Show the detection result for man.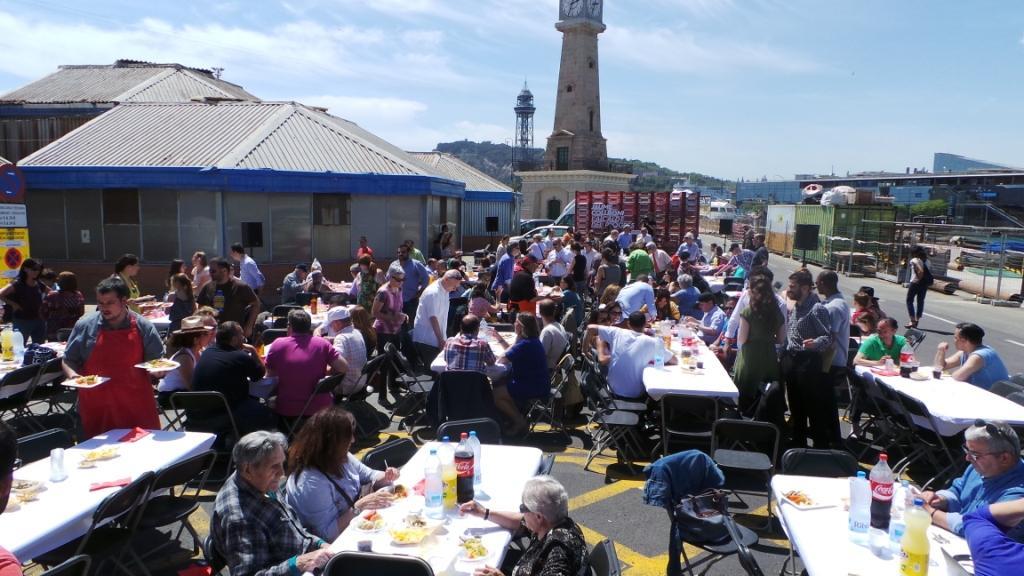
select_region(56, 273, 170, 428).
